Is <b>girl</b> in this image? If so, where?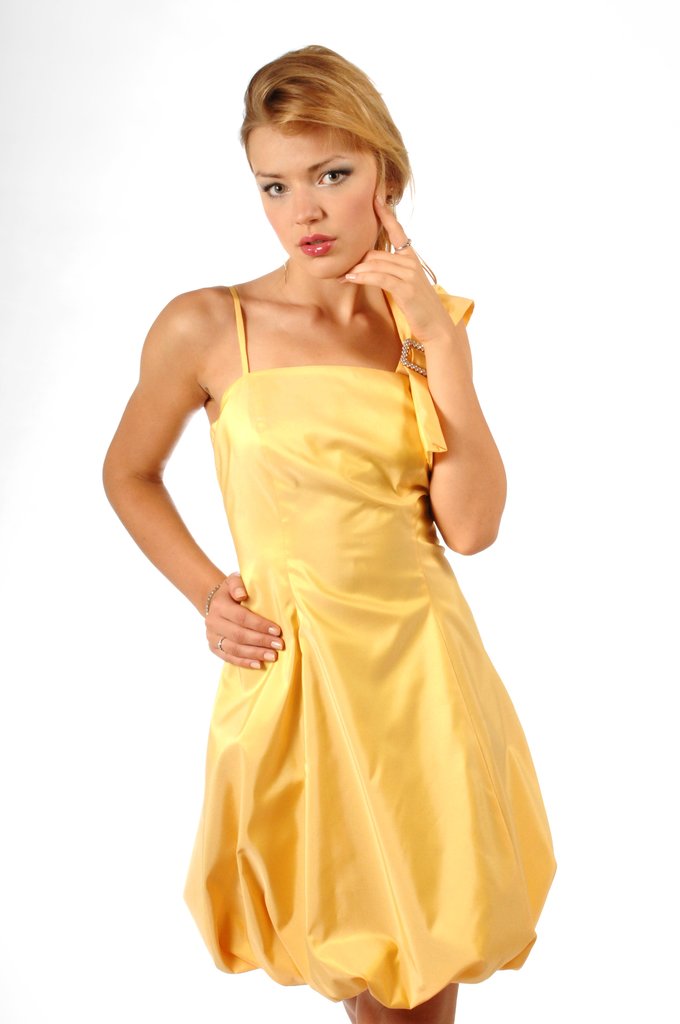
Yes, at select_region(103, 46, 557, 1023).
